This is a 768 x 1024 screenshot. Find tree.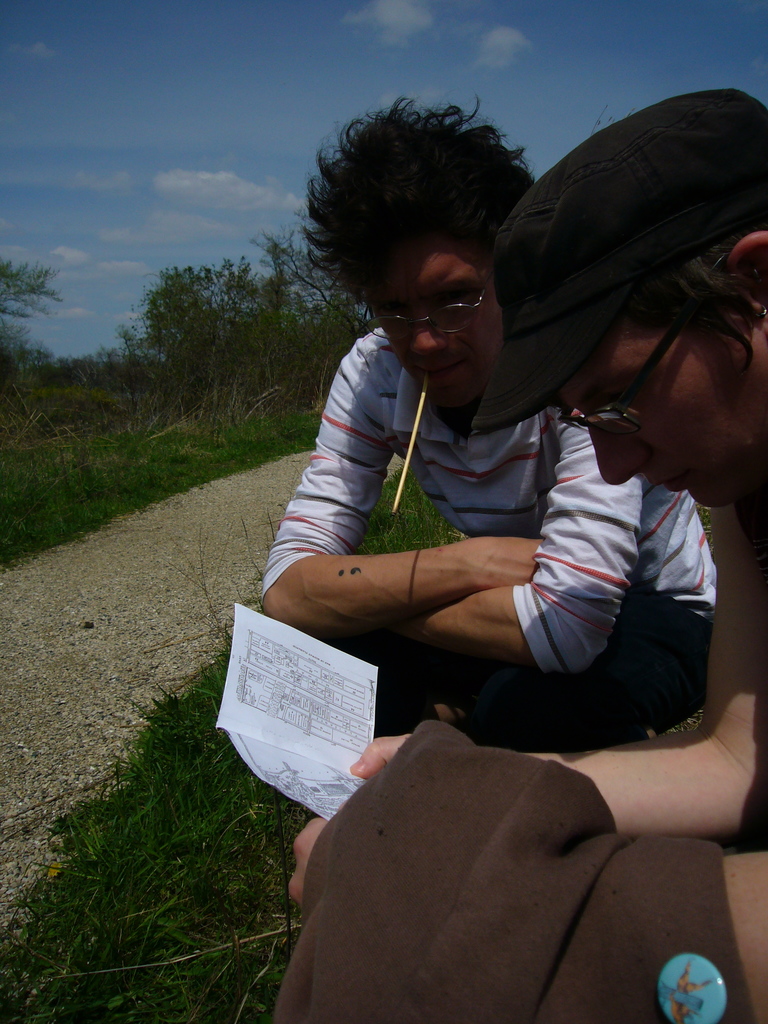
Bounding box: x1=111, y1=250, x2=358, y2=419.
